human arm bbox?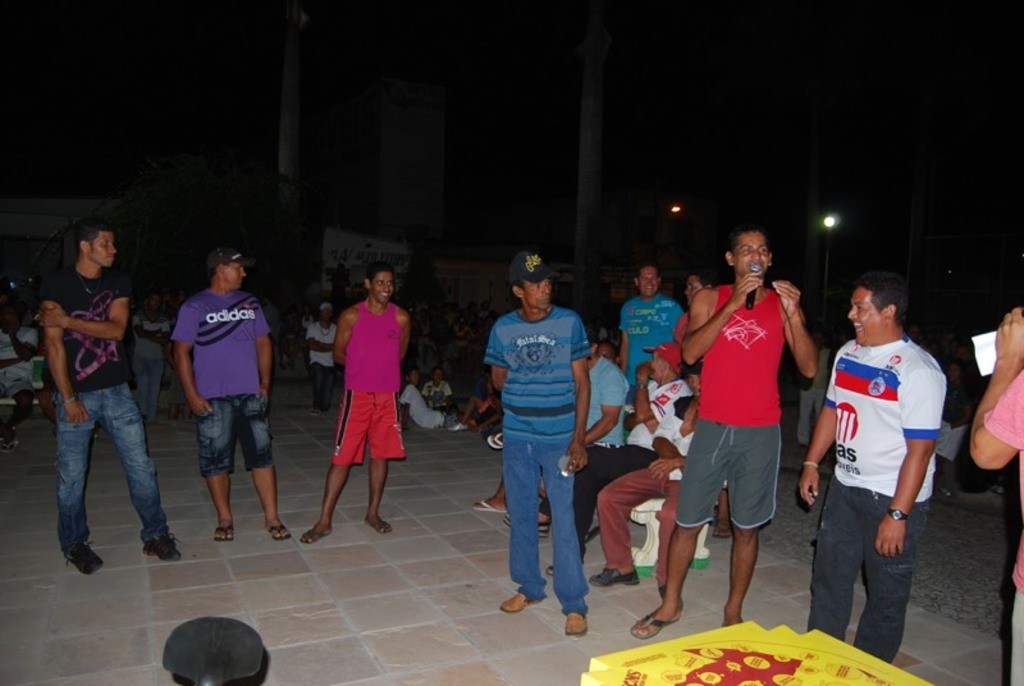
box(332, 317, 351, 365)
